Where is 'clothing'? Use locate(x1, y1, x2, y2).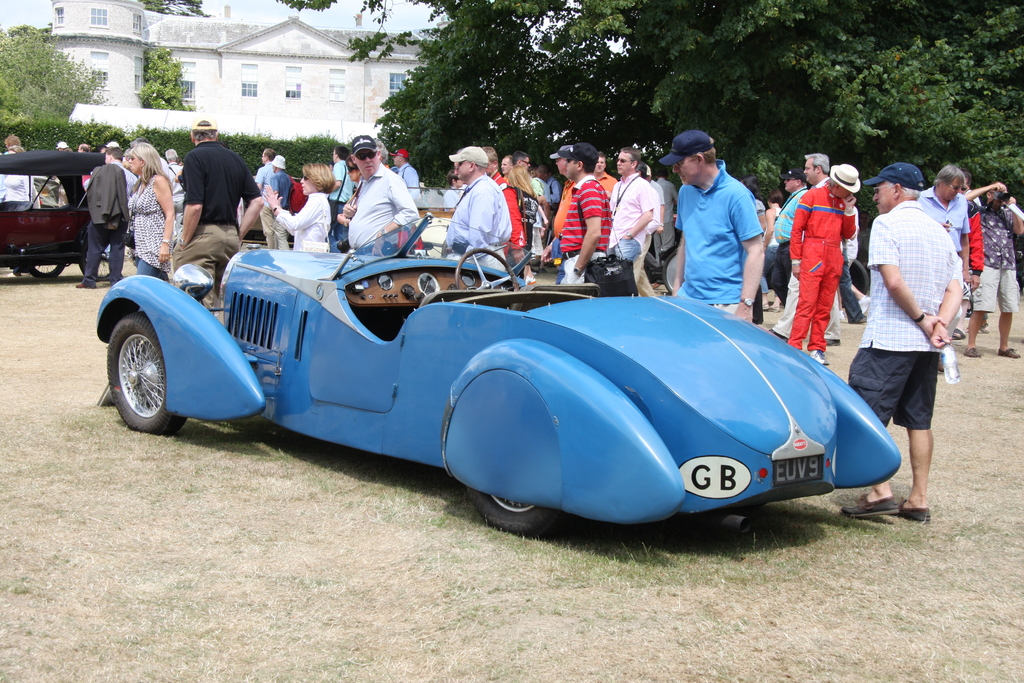
locate(844, 198, 961, 431).
